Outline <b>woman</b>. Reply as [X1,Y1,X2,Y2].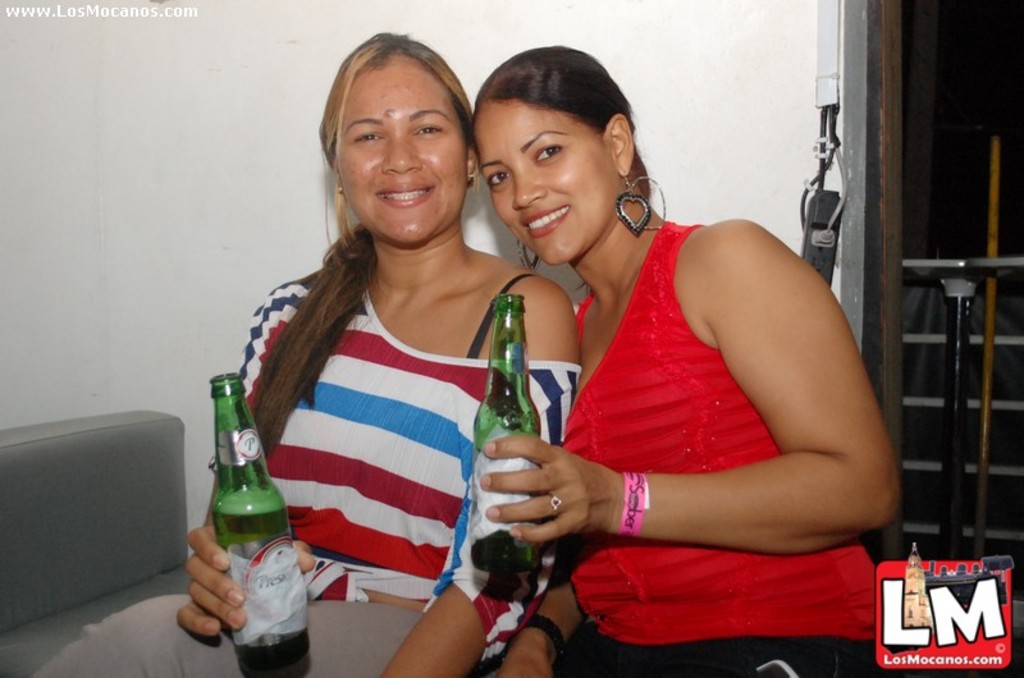
[462,55,890,656].
